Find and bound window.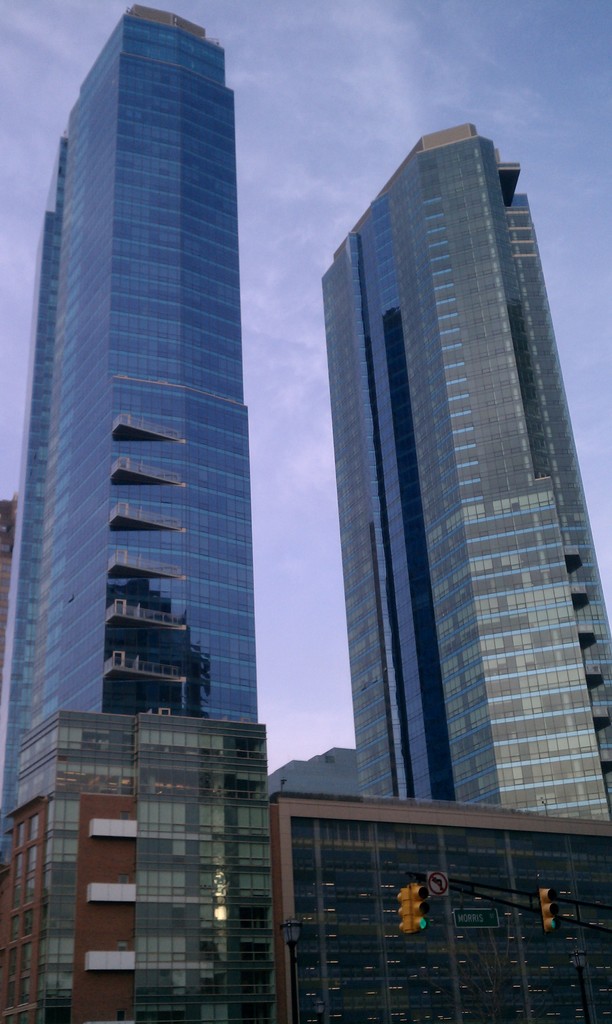
Bound: 24:877:35:906.
